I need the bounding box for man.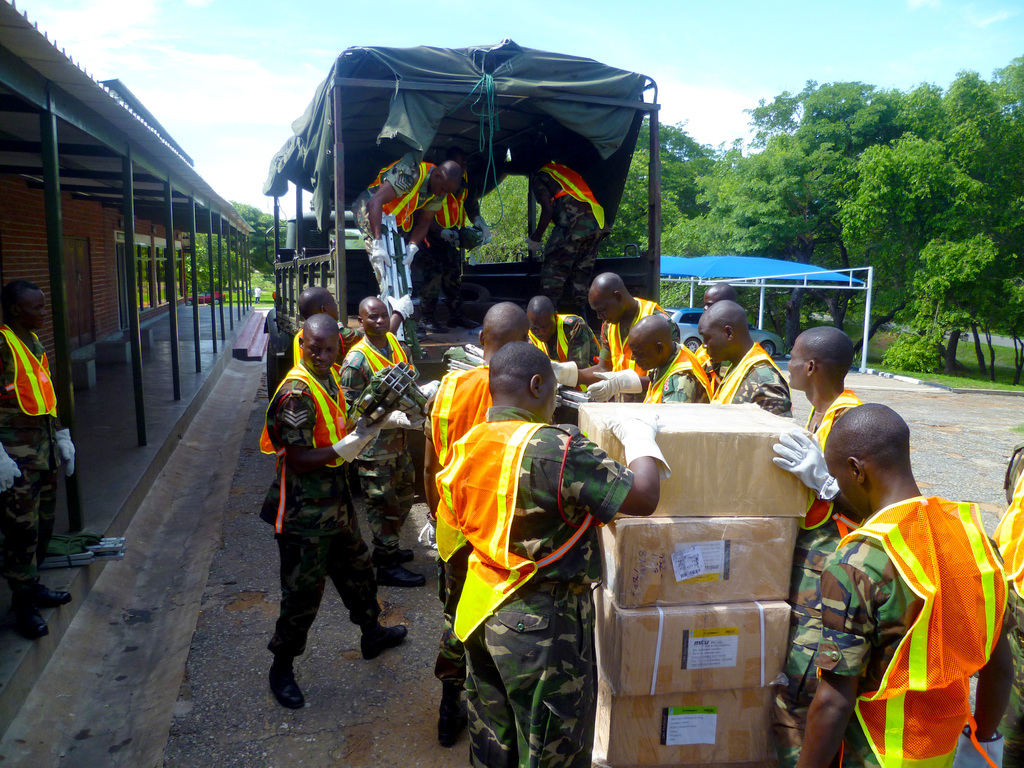
Here it is: <box>424,300,530,746</box>.
